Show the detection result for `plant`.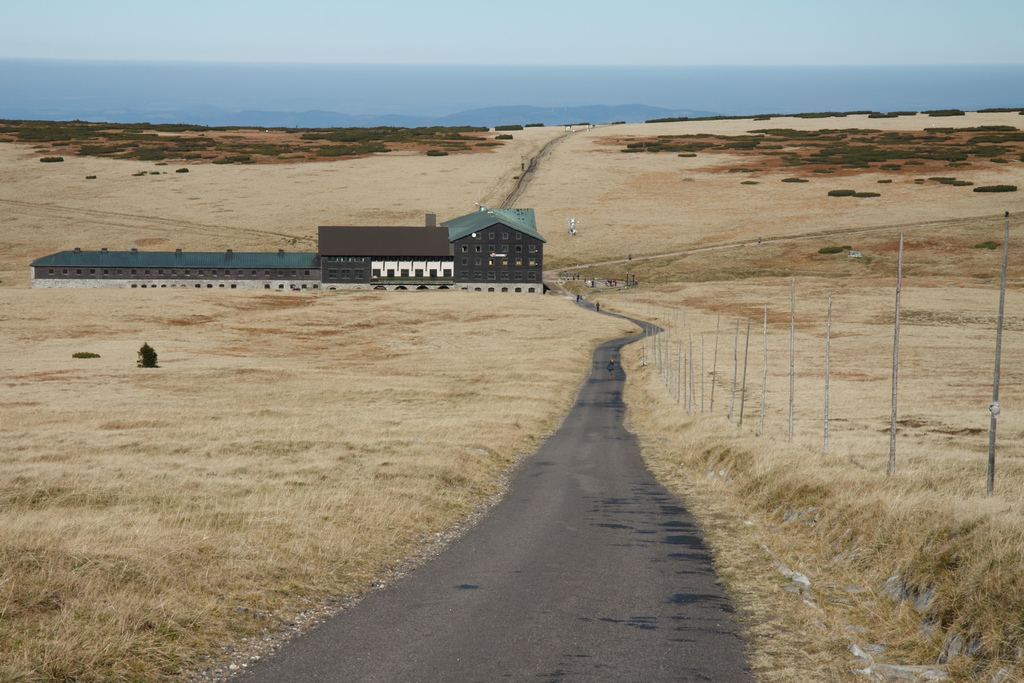
{"left": 742, "top": 183, "right": 756, "bottom": 186}.
